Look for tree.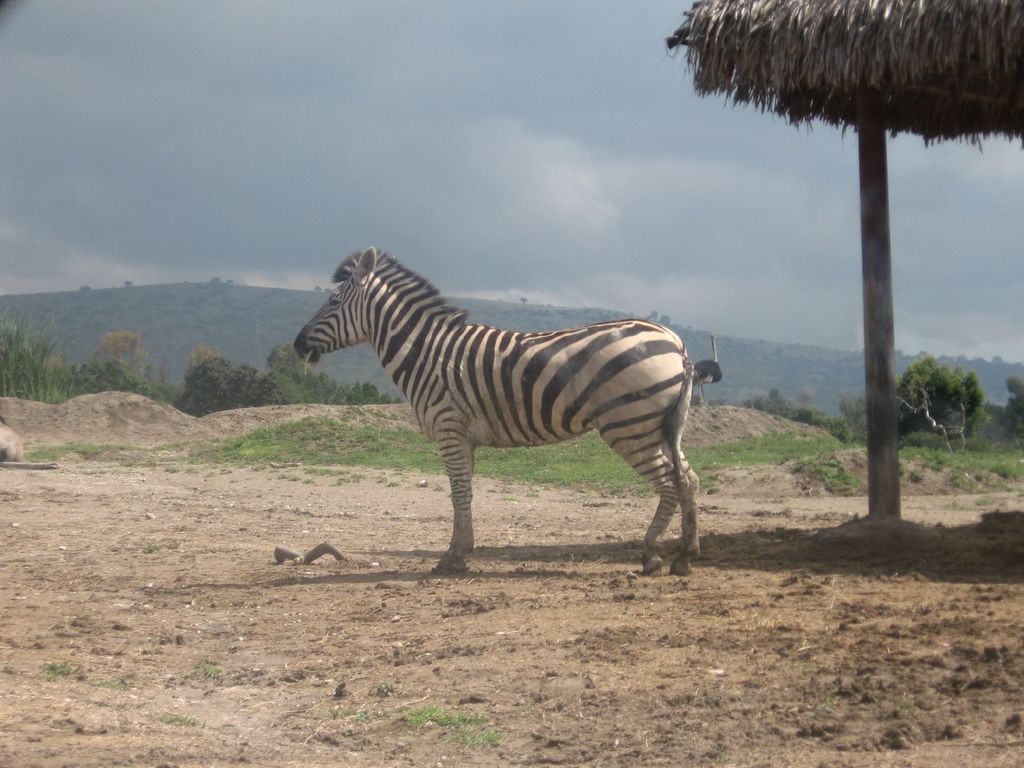
Found: <region>906, 334, 986, 441</region>.
